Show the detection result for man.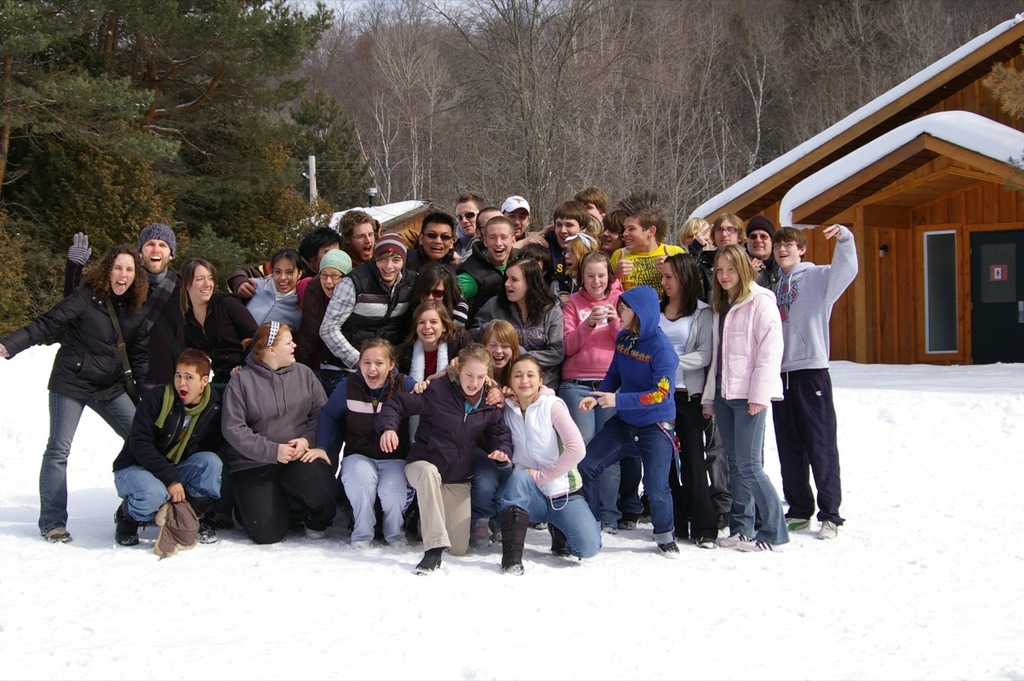
{"x1": 747, "y1": 220, "x2": 777, "y2": 283}.
